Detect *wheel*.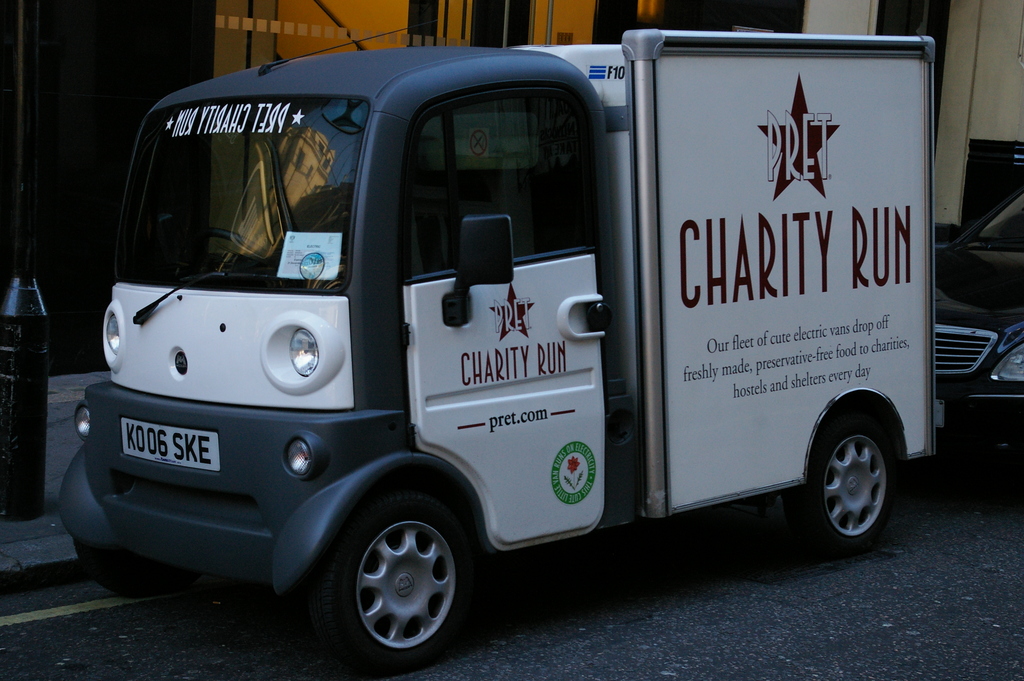
Detected at box=[202, 229, 268, 259].
